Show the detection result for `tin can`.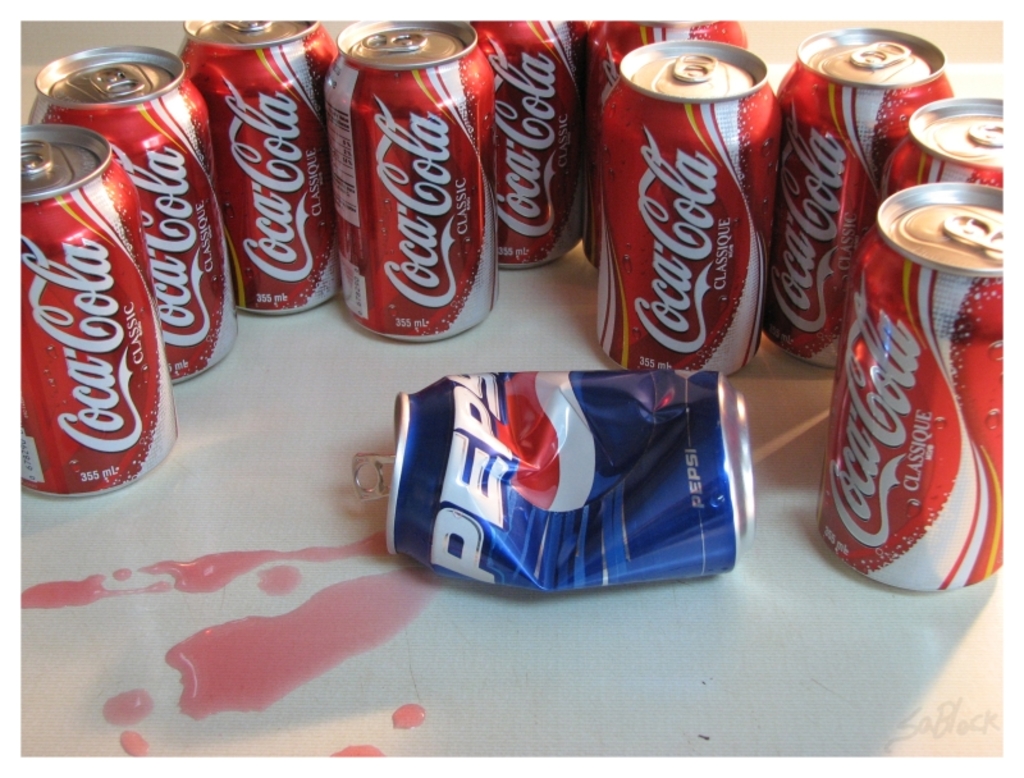
334 18 499 348.
